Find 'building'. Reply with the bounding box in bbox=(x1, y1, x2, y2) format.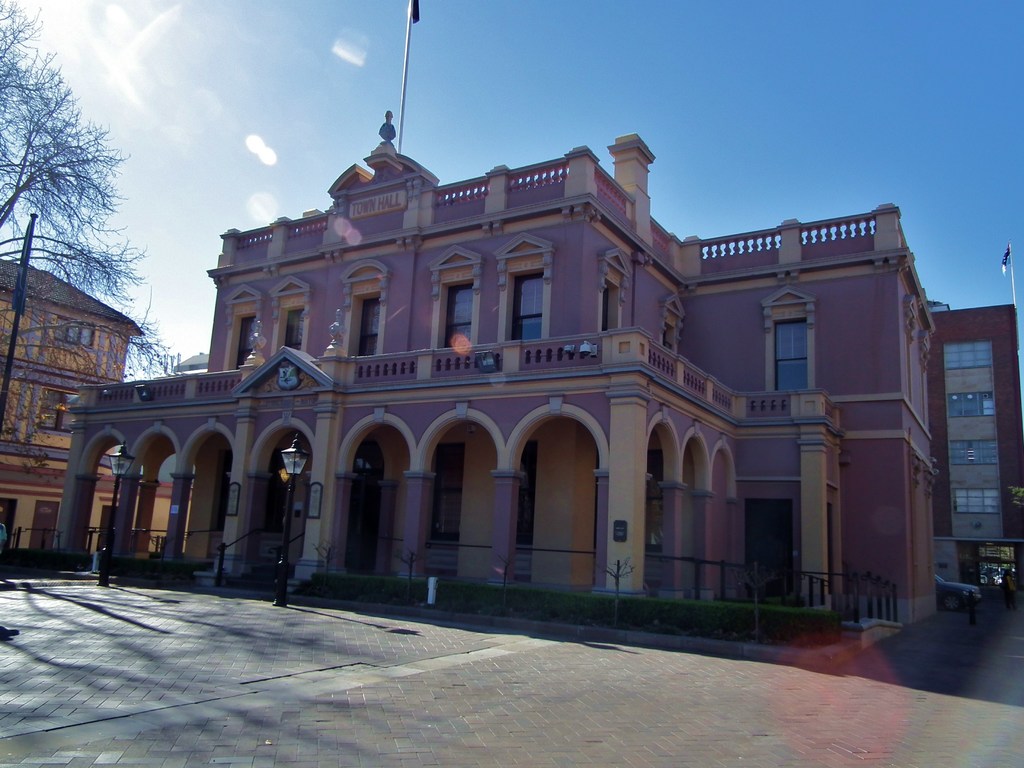
bbox=(0, 252, 195, 564).
